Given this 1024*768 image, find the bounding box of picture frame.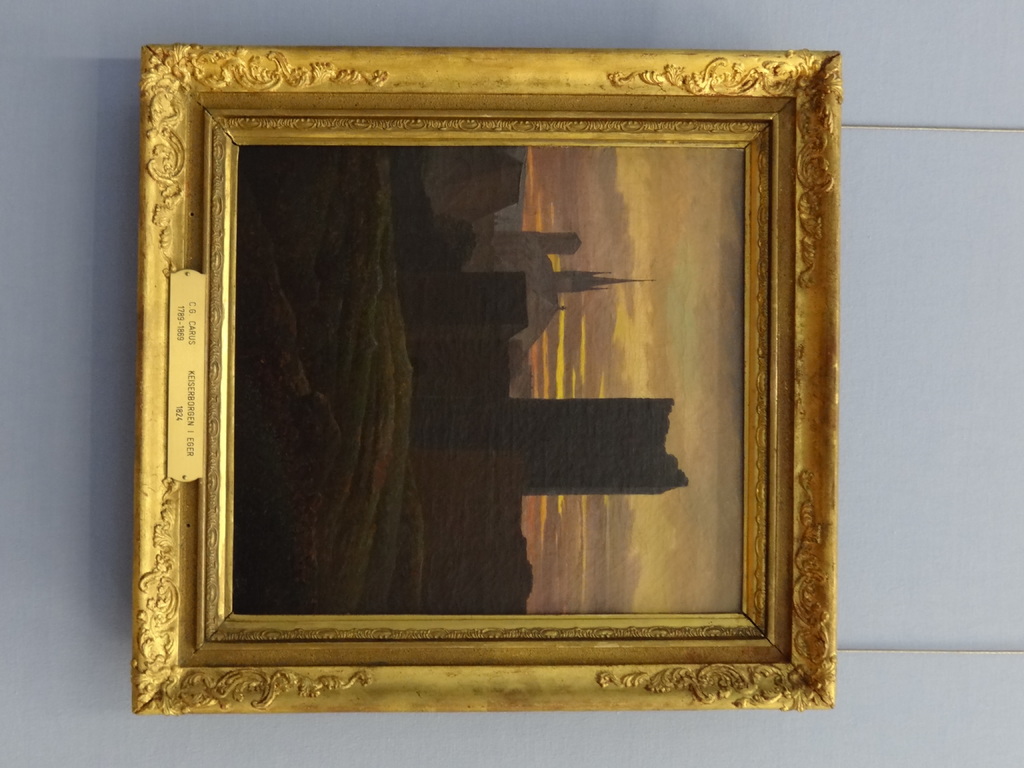
138/45/839/714.
